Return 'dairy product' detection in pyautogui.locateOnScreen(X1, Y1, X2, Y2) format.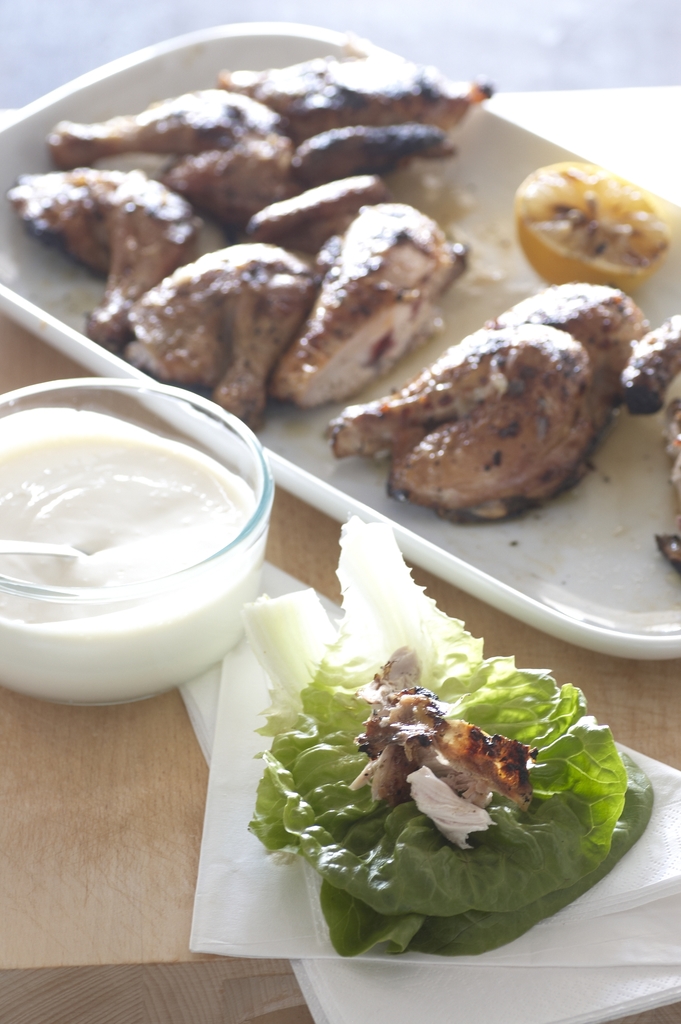
pyautogui.locateOnScreen(4, 312, 281, 703).
